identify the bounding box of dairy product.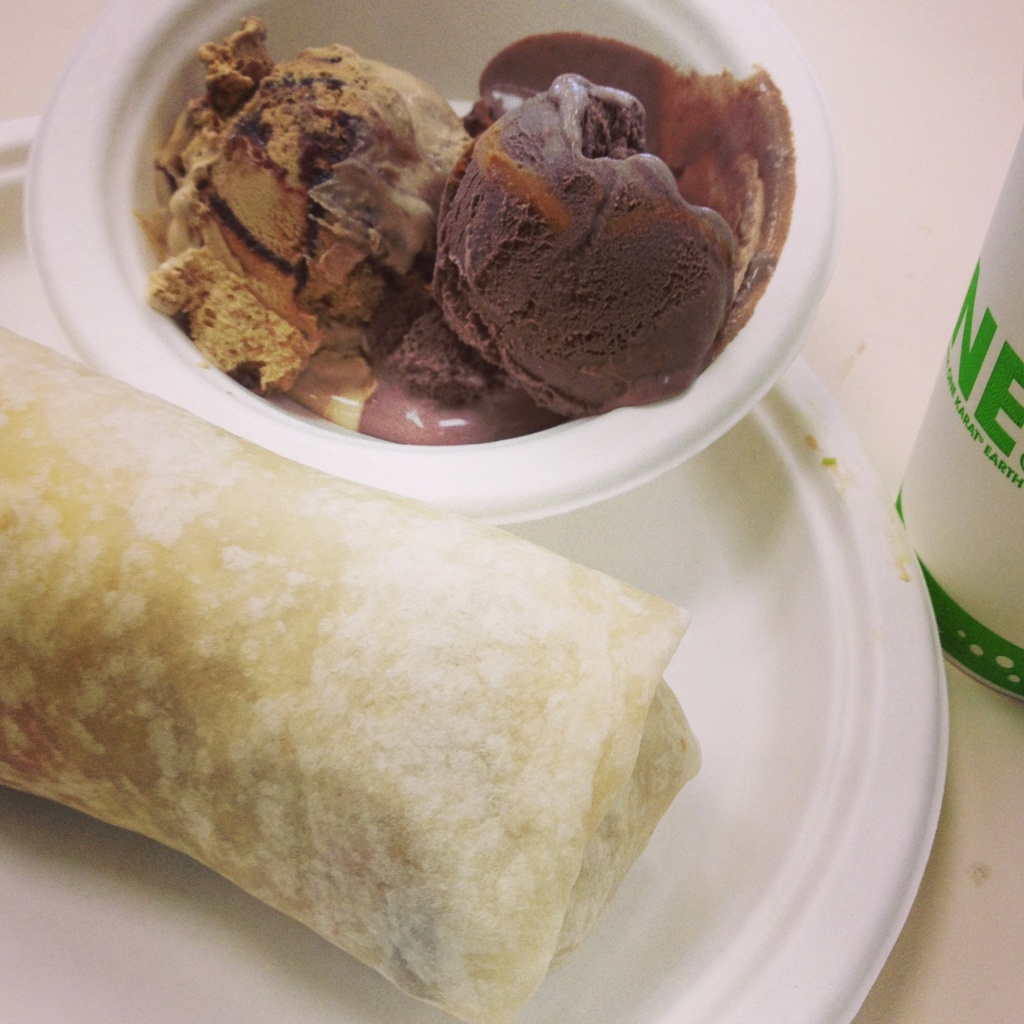
BBox(154, 13, 478, 402).
